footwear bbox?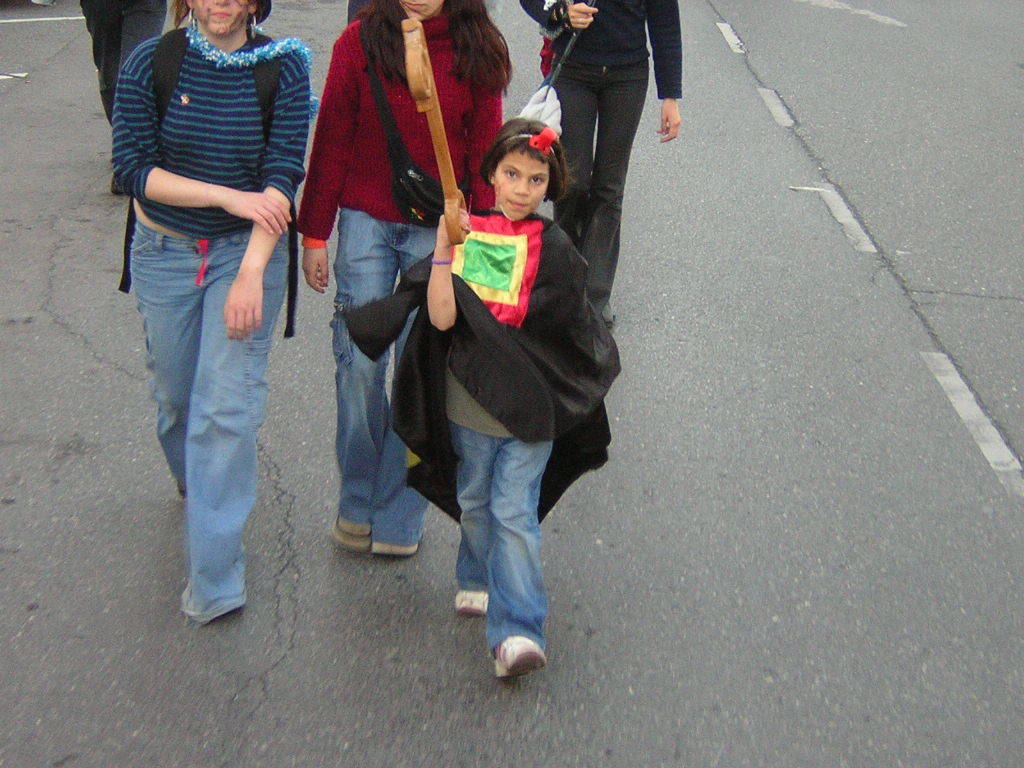
{"x1": 334, "y1": 509, "x2": 361, "y2": 552}
